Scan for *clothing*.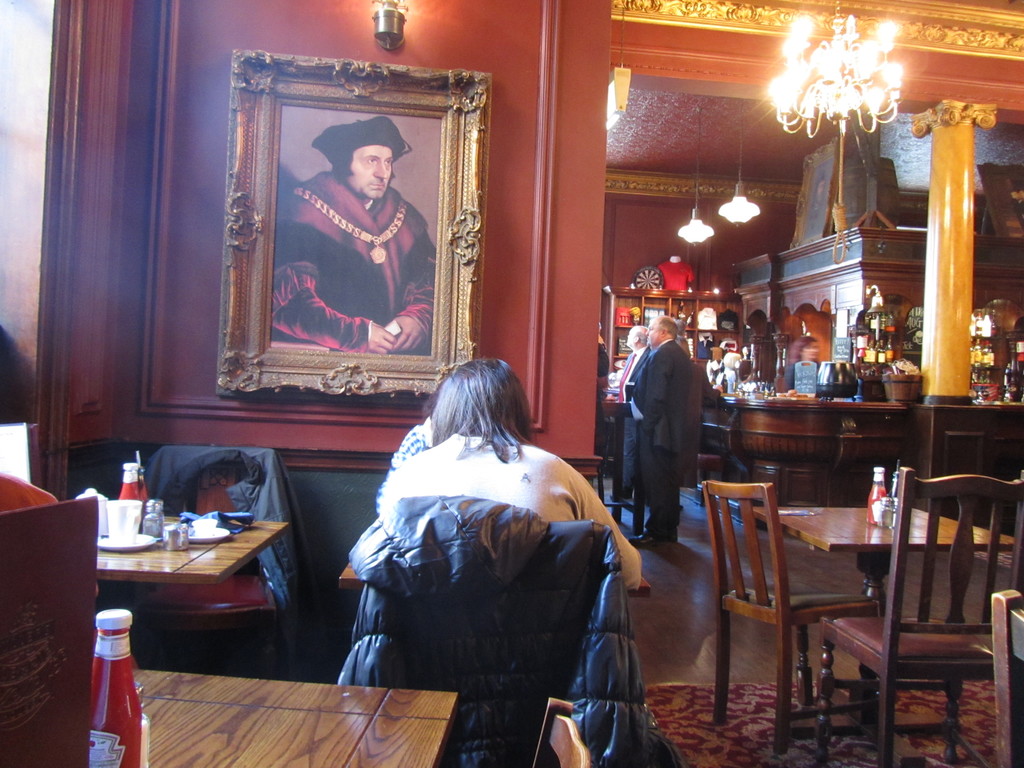
Scan result: 270/169/444/356.
